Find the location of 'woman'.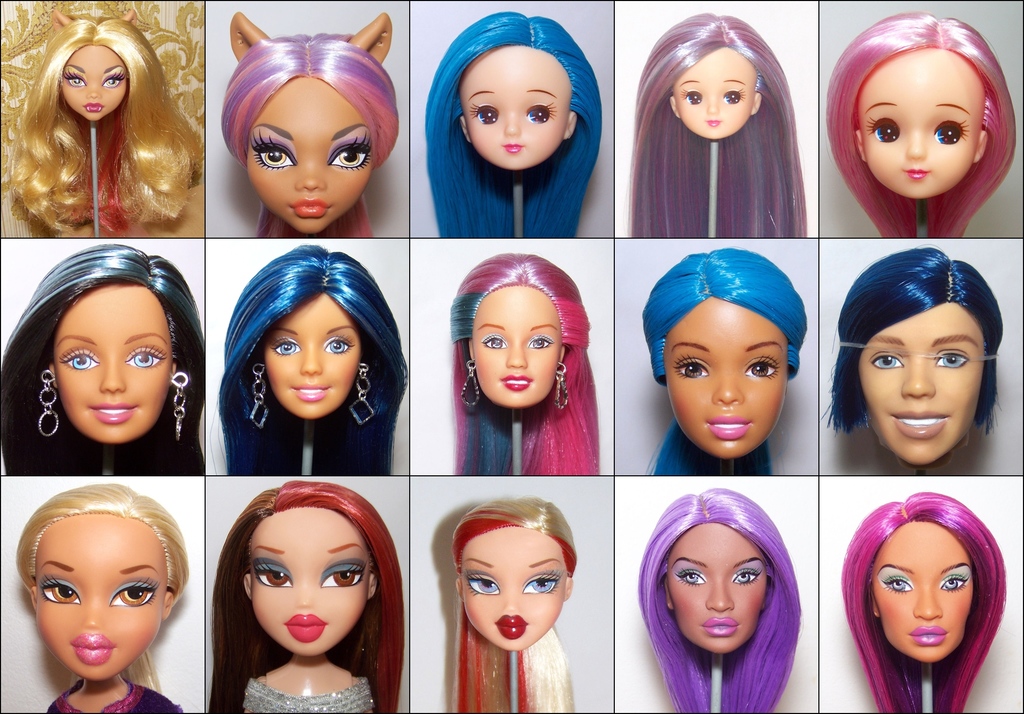
Location: 218,11,401,238.
